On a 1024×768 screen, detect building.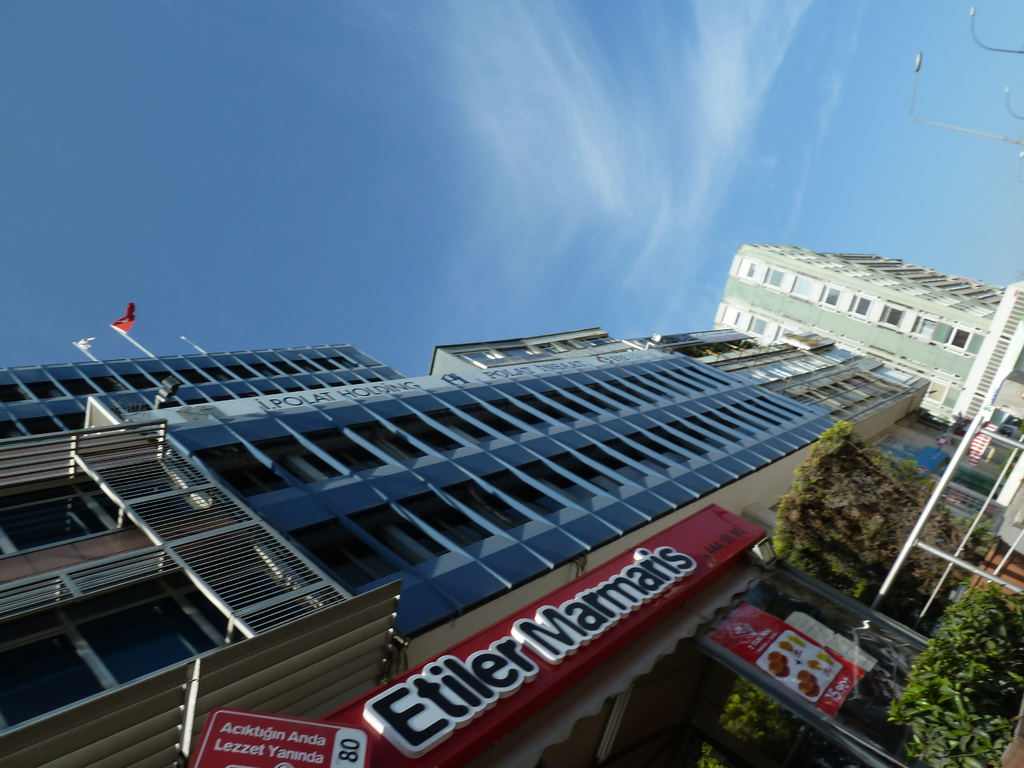
[0,246,1022,767].
